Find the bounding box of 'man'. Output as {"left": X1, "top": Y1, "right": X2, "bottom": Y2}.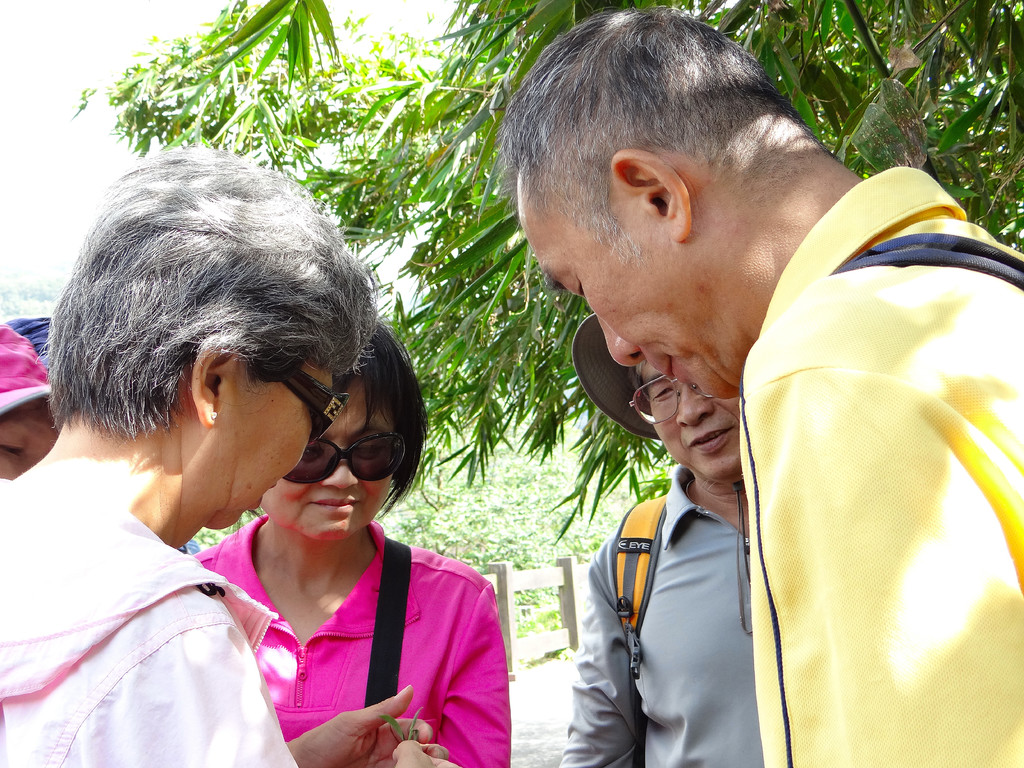
{"left": 560, "top": 340, "right": 771, "bottom": 767}.
